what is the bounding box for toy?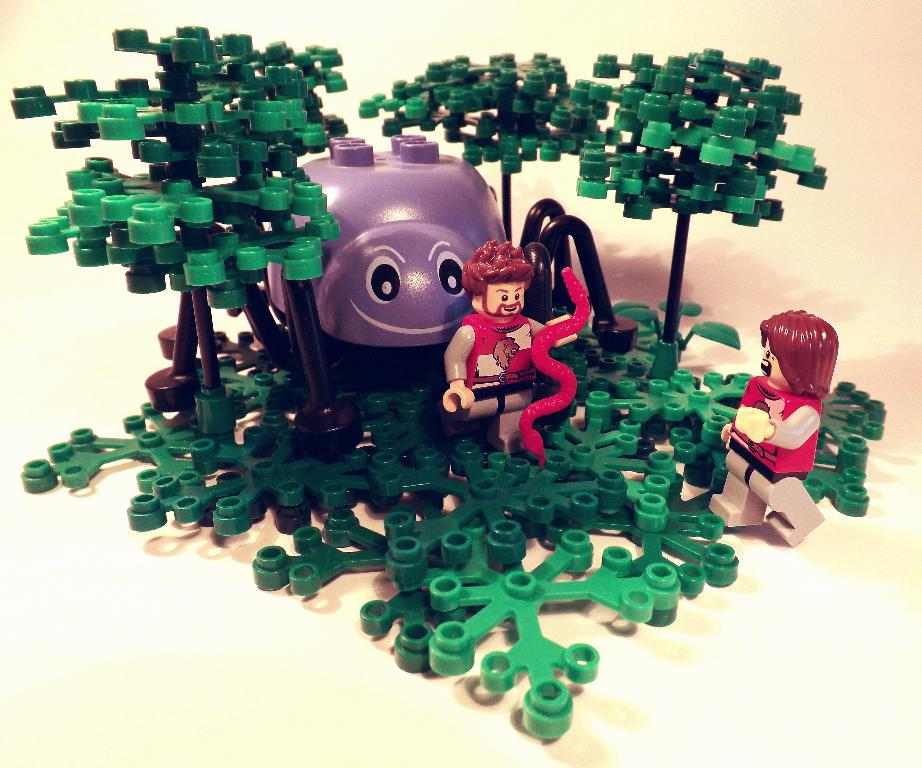
bbox=[430, 224, 614, 439].
